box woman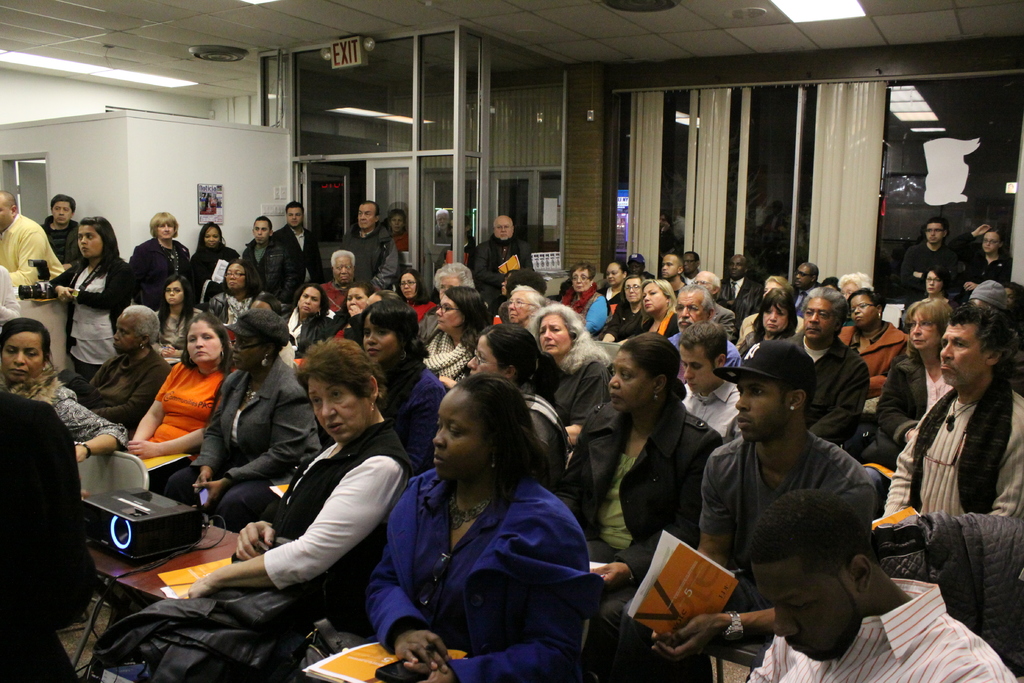
739:292:795:351
